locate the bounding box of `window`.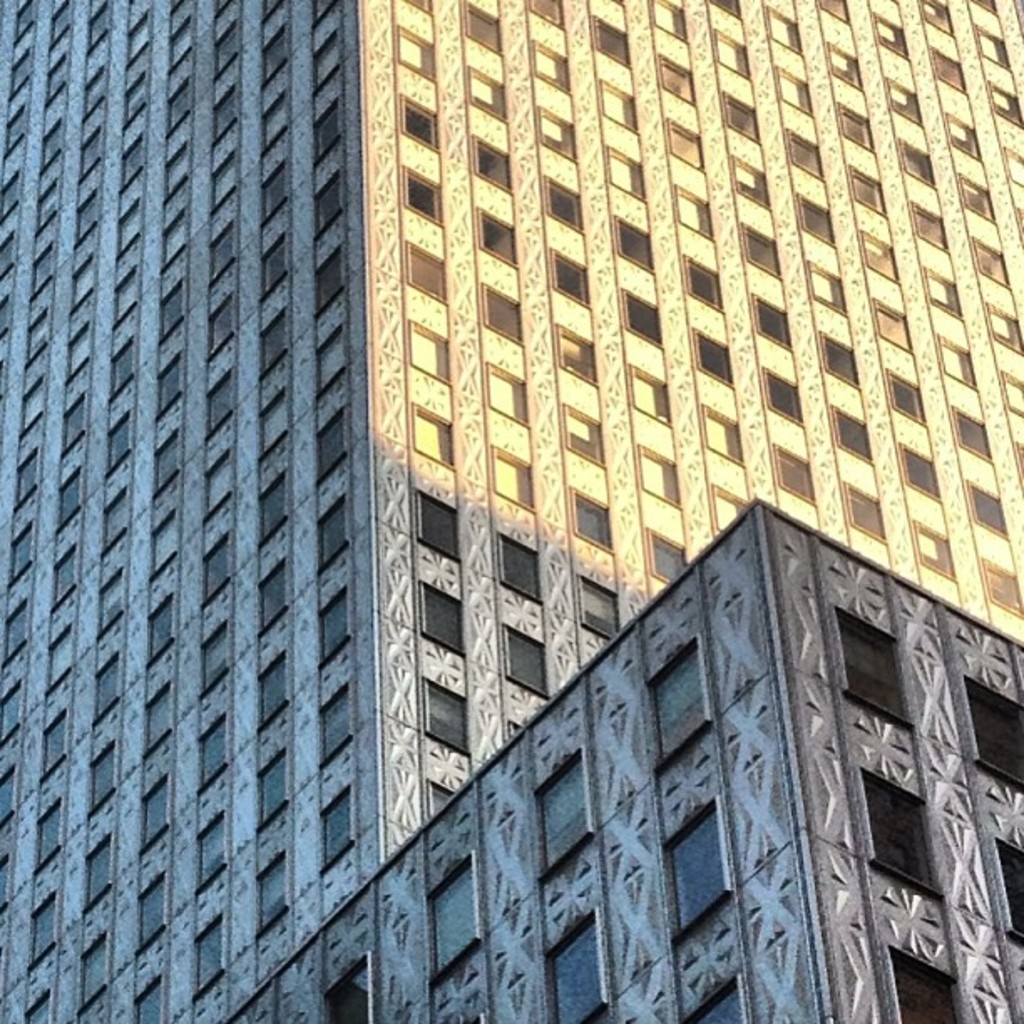
Bounding box: rect(1002, 370, 1022, 417).
